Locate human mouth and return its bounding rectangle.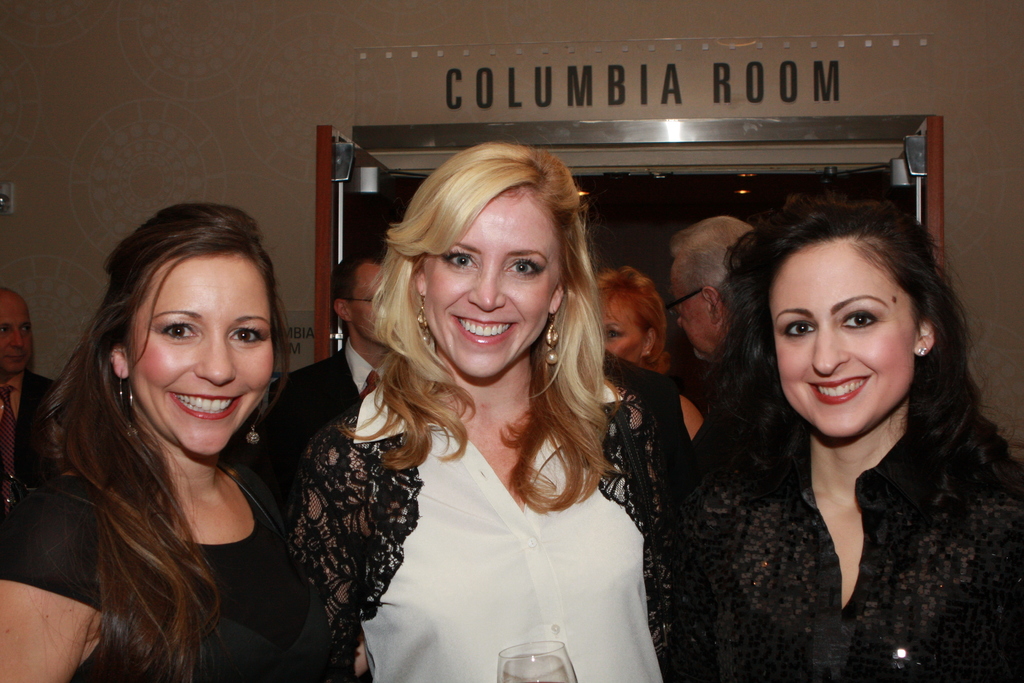
(3,353,25,368).
